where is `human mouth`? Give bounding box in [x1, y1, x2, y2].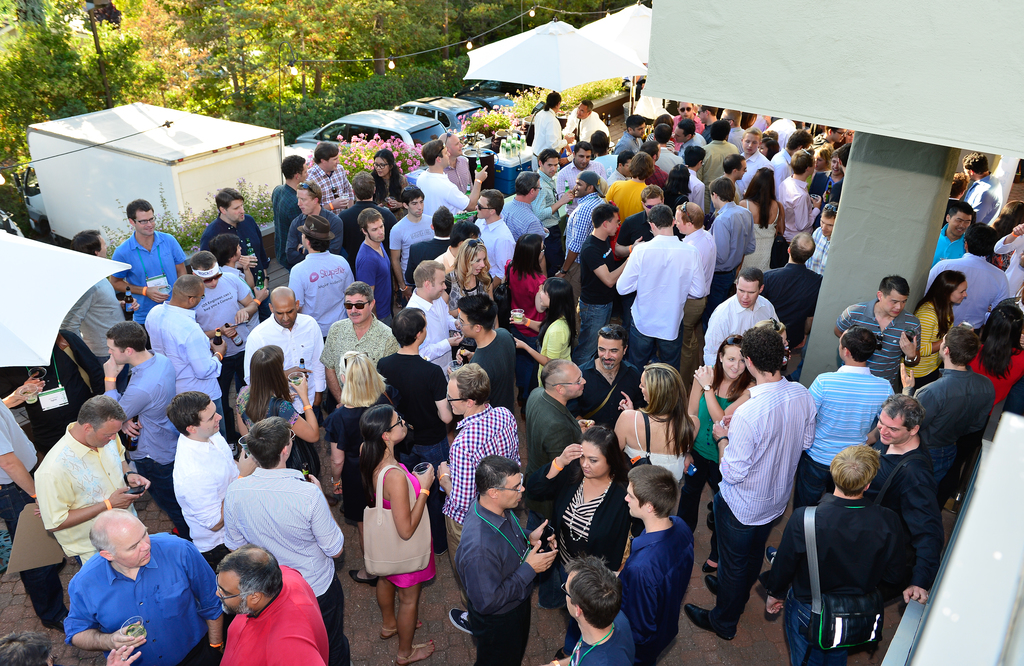
[346, 313, 362, 316].
